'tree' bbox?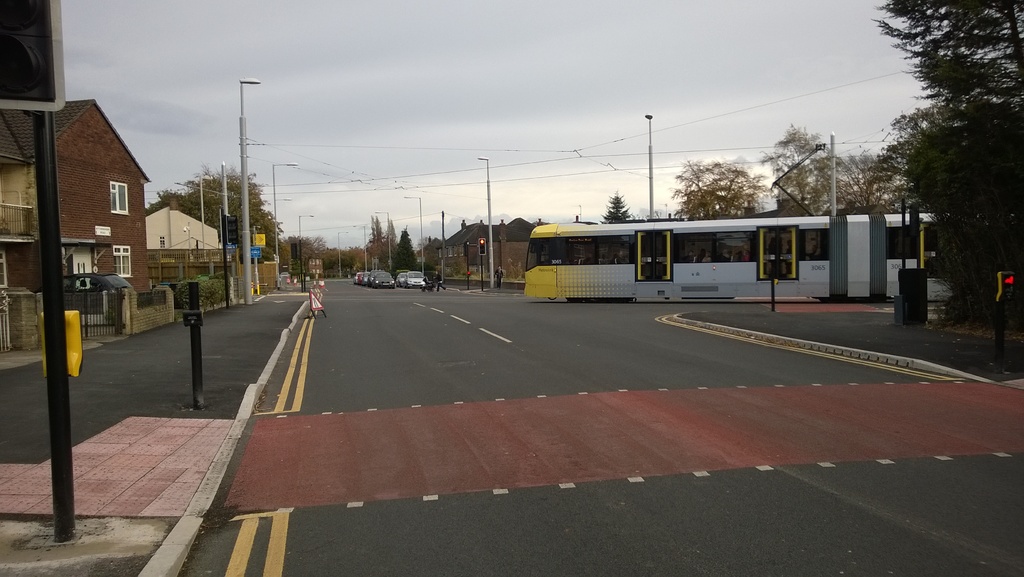
bbox=(287, 235, 321, 272)
